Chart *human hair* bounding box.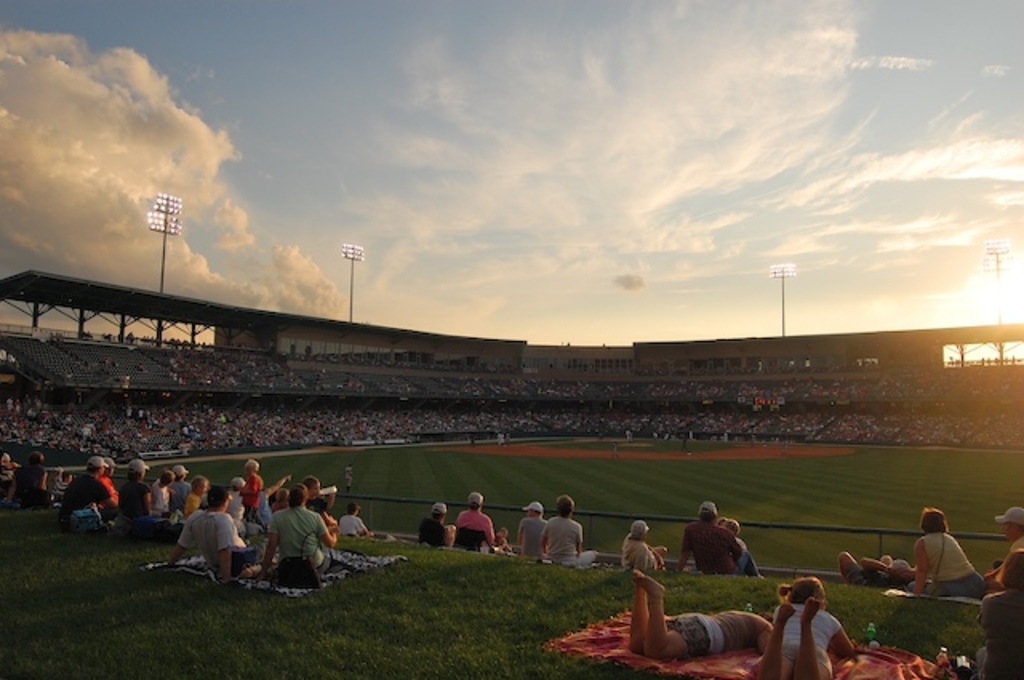
Charted: {"left": 429, "top": 502, "right": 443, "bottom": 520}.
